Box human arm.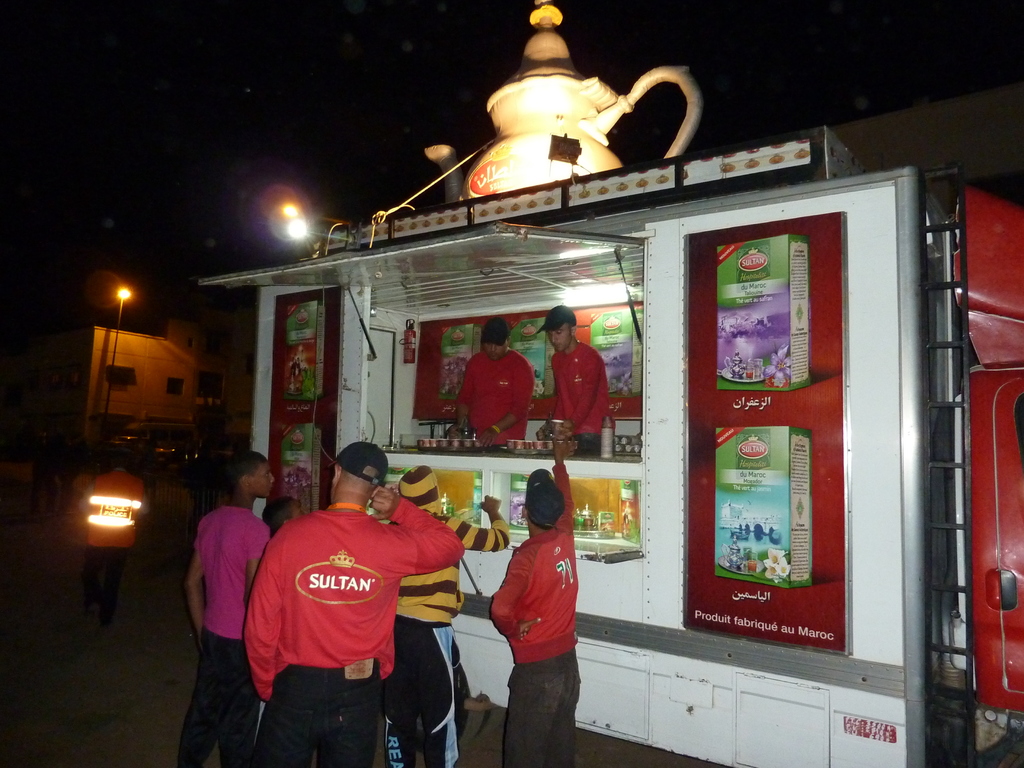
[556, 356, 604, 434].
